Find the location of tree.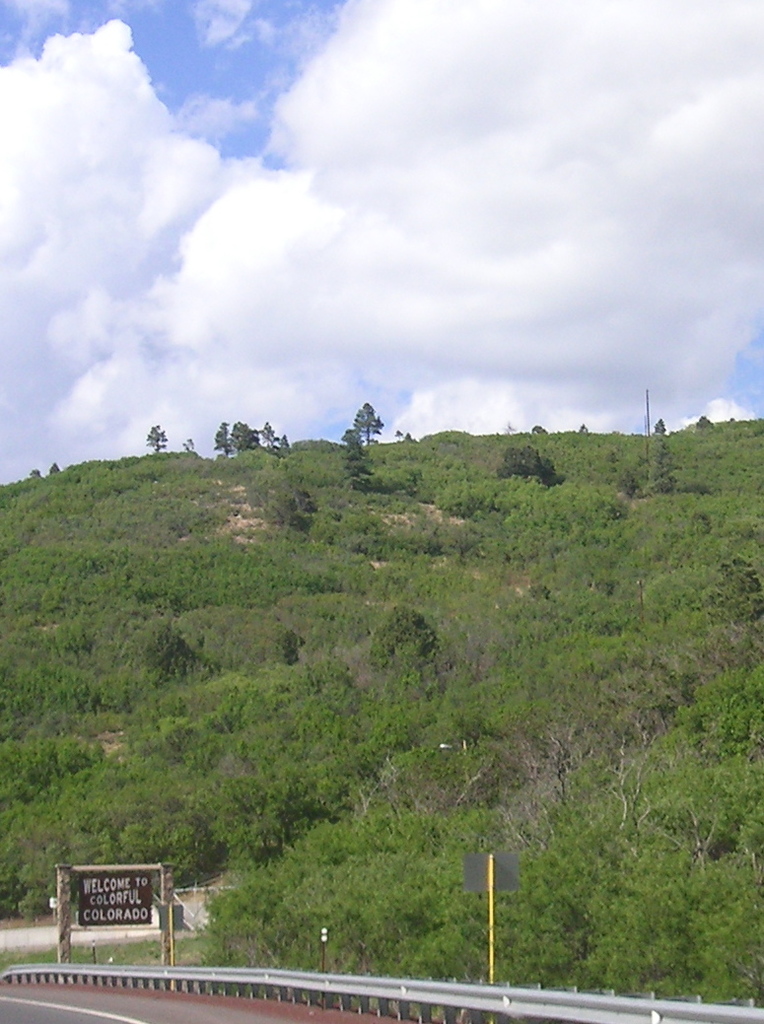
Location: box=[356, 405, 390, 443].
